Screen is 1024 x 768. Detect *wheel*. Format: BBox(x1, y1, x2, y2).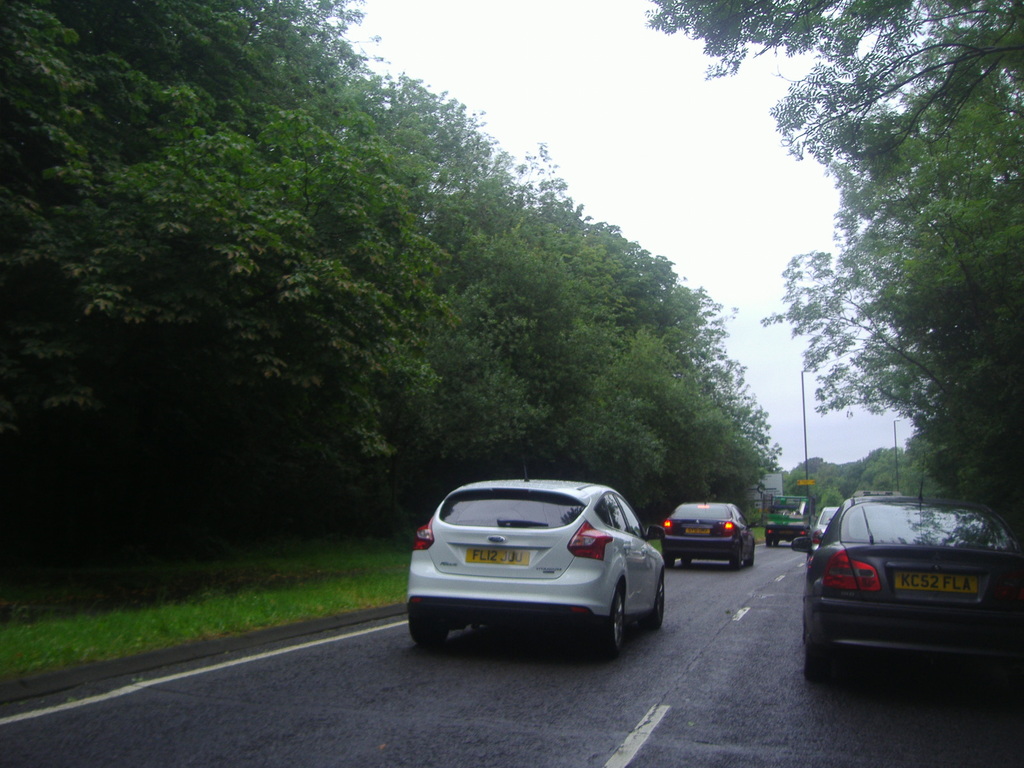
BBox(604, 564, 653, 657).
